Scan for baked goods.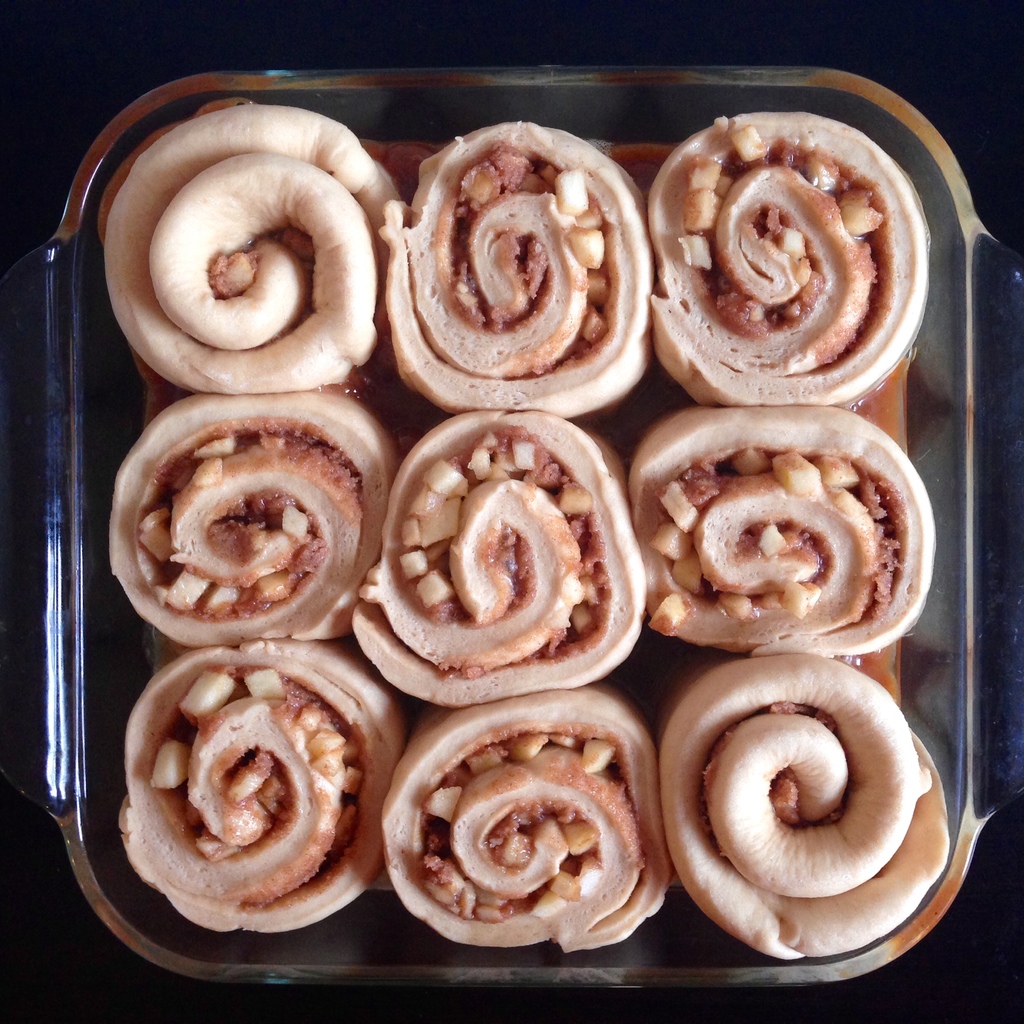
Scan result: bbox=(109, 393, 417, 648).
